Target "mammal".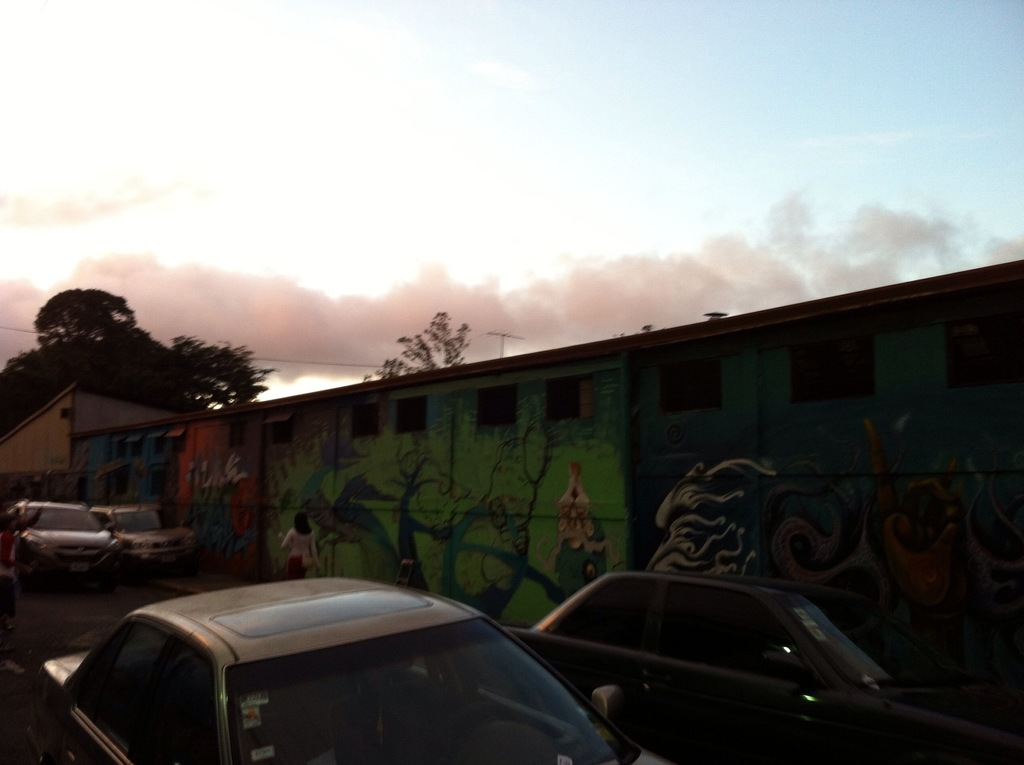
Target region: region(285, 519, 321, 577).
